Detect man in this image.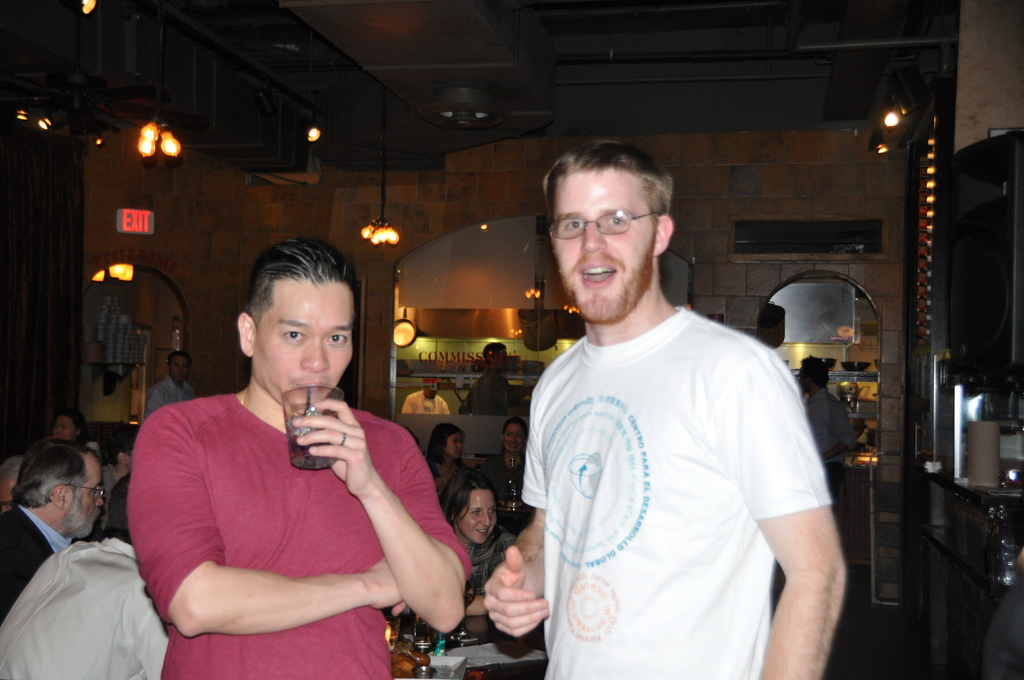
Detection: 483/118/856/679.
